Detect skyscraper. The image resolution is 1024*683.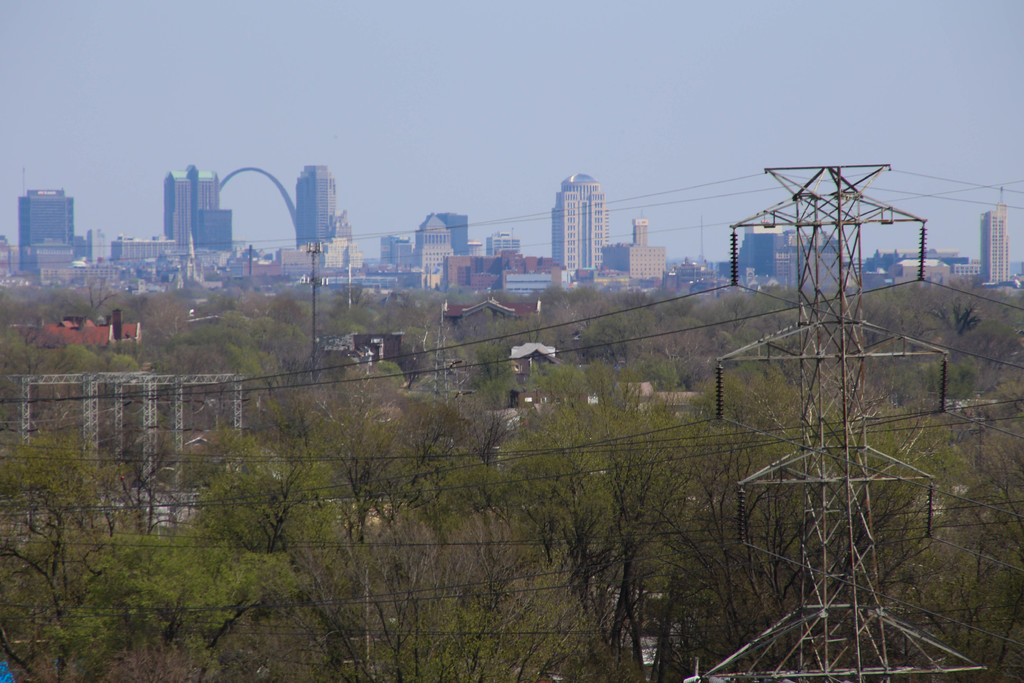
<box>283,154,342,256</box>.
